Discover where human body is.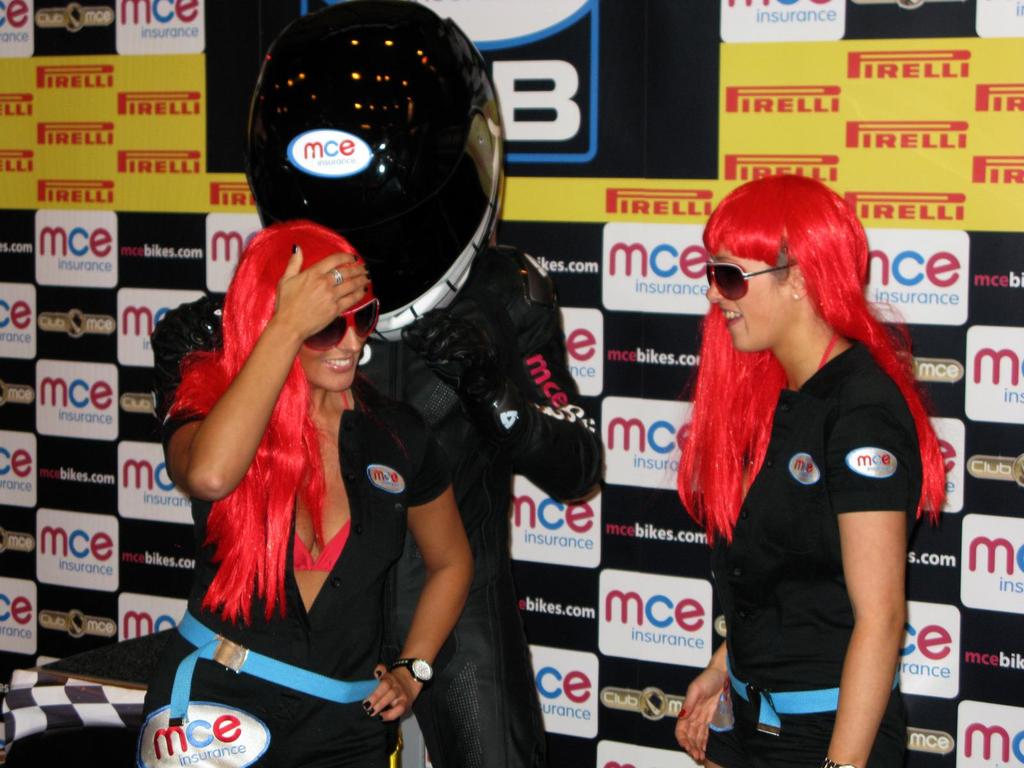
Discovered at l=129, t=217, r=473, b=767.
